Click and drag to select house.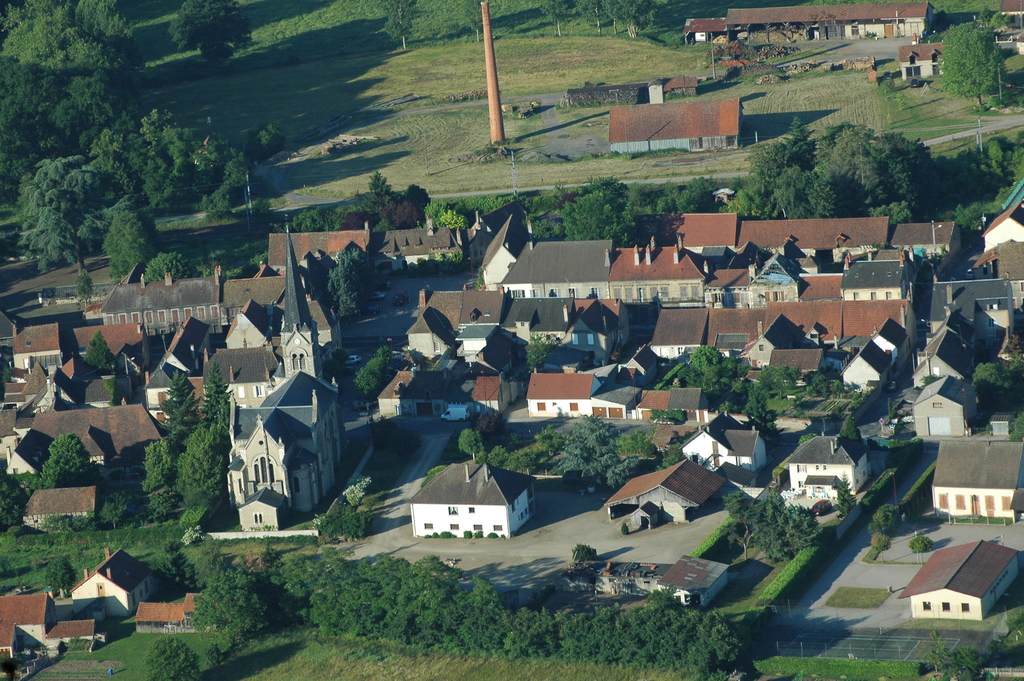
Selection: {"left": 3, "top": 592, "right": 108, "bottom": 678}.
